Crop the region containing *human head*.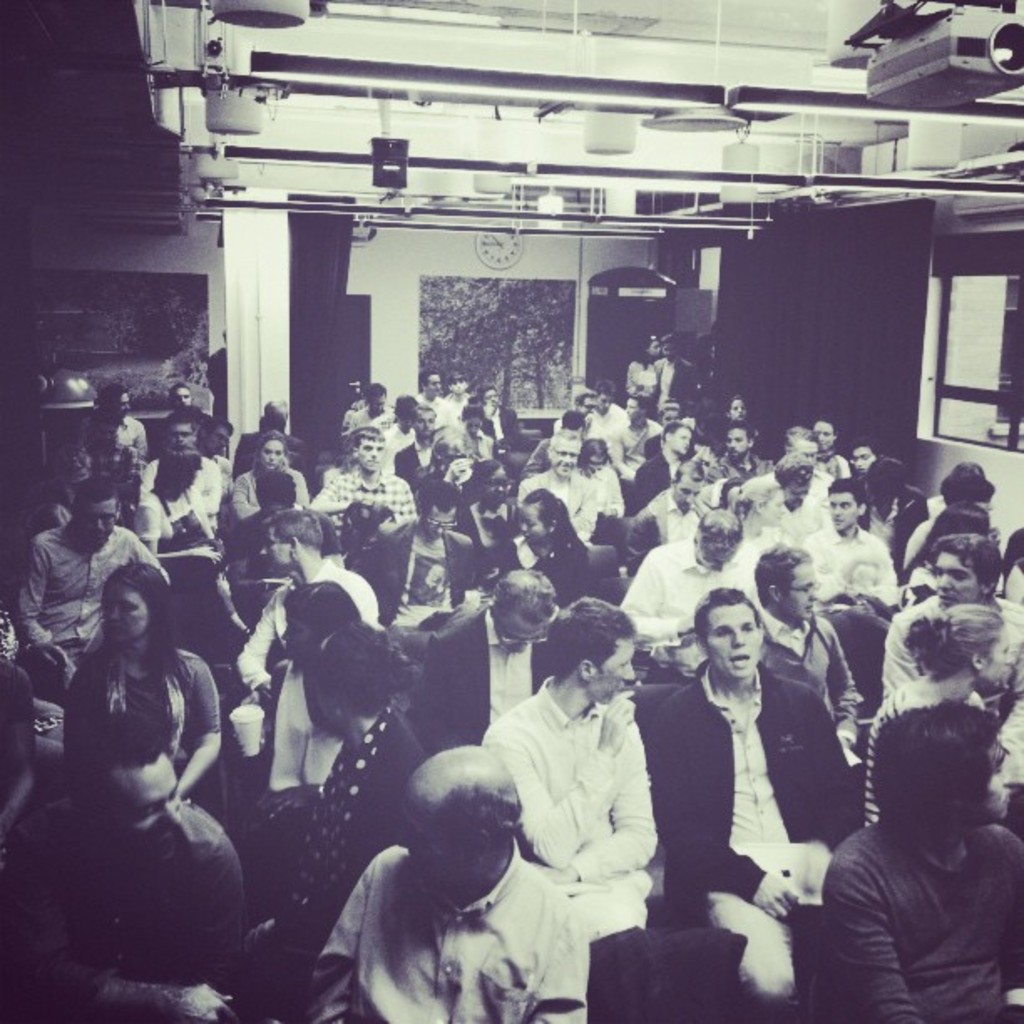
Crop region: 562, 413, 589, 443.
